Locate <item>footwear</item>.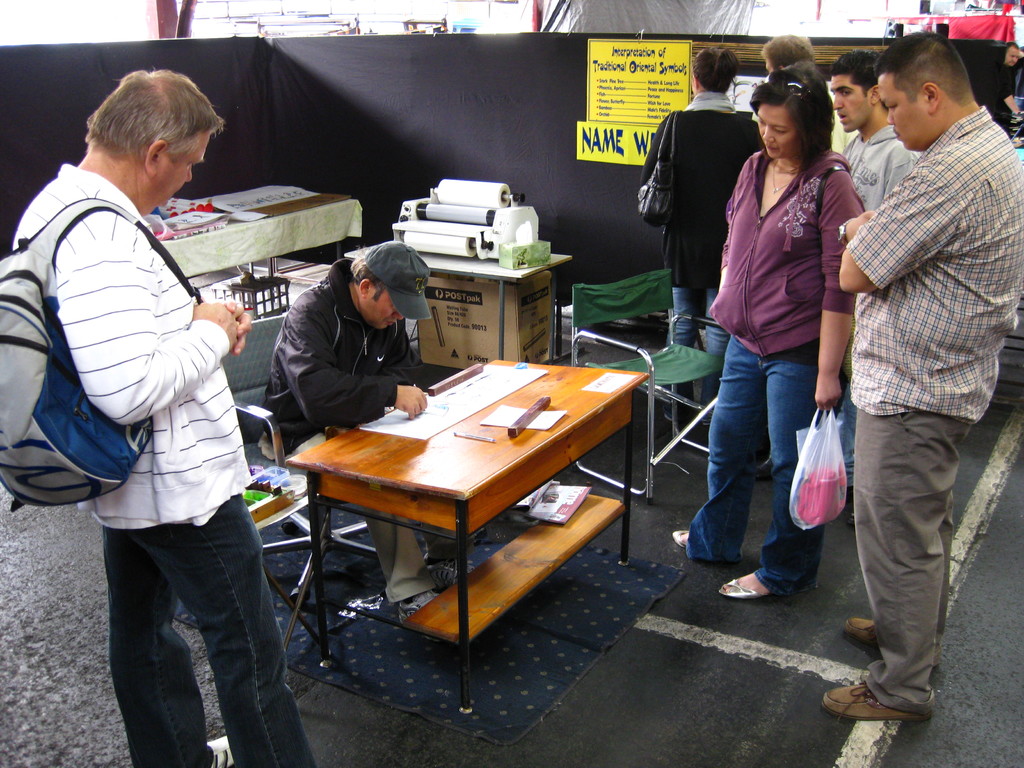
Bounding box: crop(672, 526, 688, 551).
